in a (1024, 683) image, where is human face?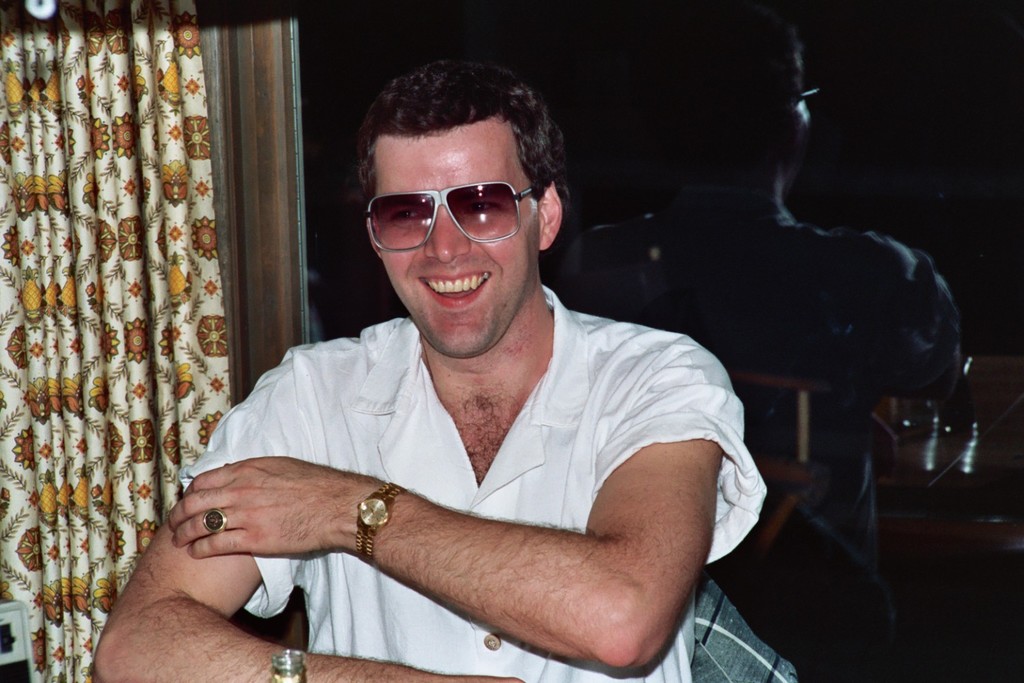
[left=375, top=137, right=539, bottom=347].
